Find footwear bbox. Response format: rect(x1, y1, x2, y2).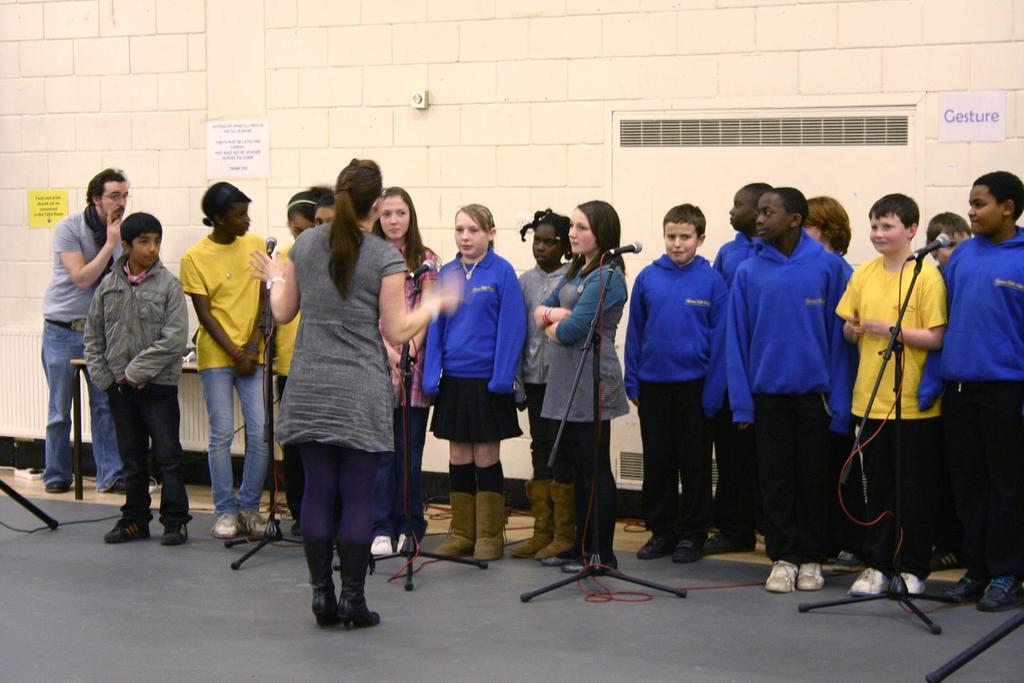
rect(638, 530, 672, 558).
